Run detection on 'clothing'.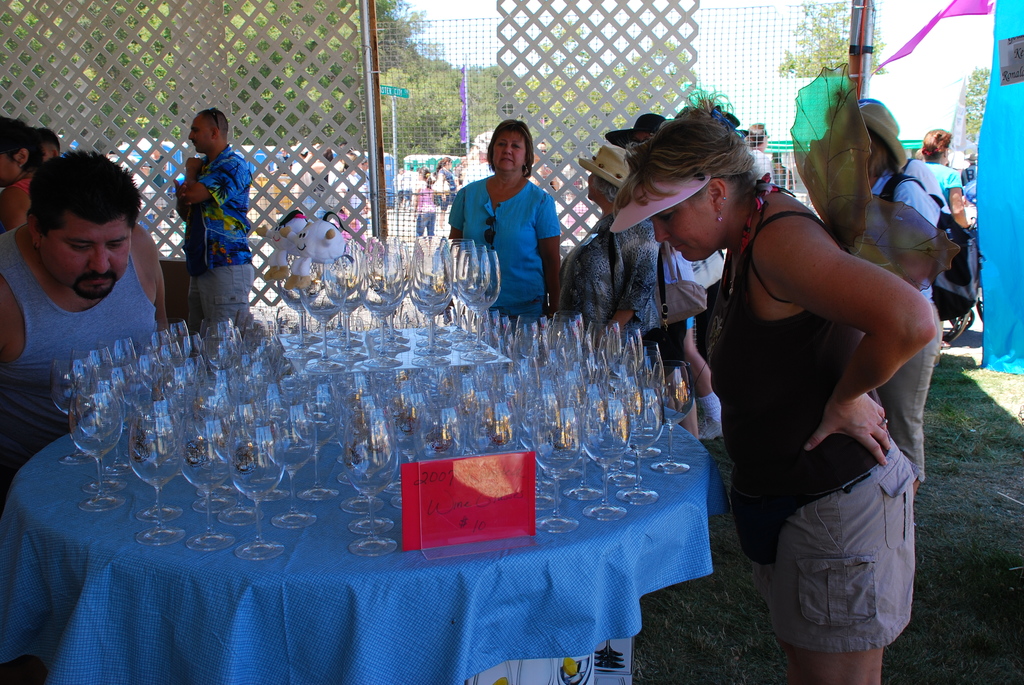
Result: Rect(0, 221, 166, 518).
